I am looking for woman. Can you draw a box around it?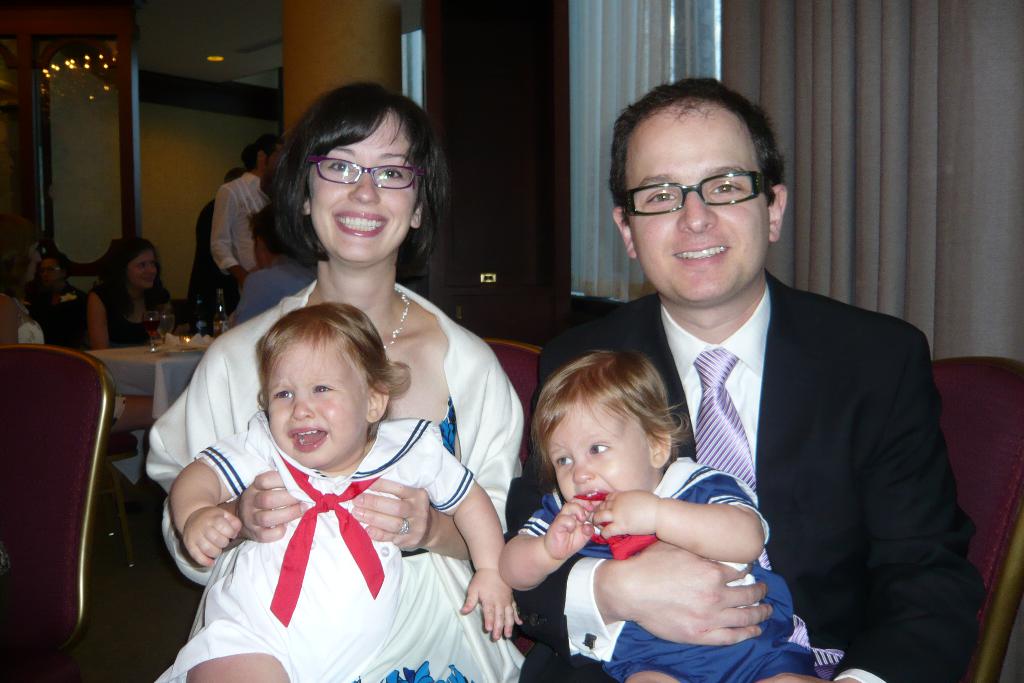
Sure, the bounding box is crop(89, 236, 174, 349).
